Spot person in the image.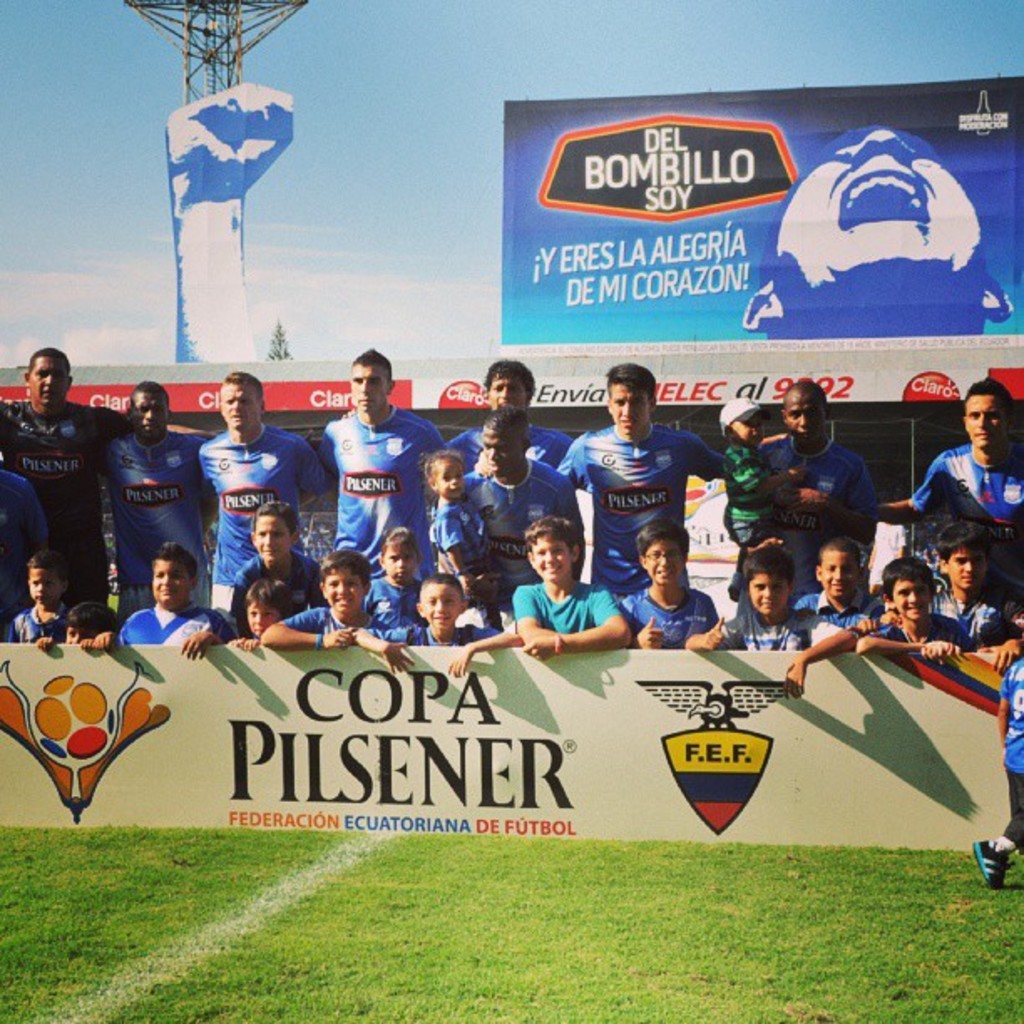
person found at bbox=(5, 550, 75, 654).
